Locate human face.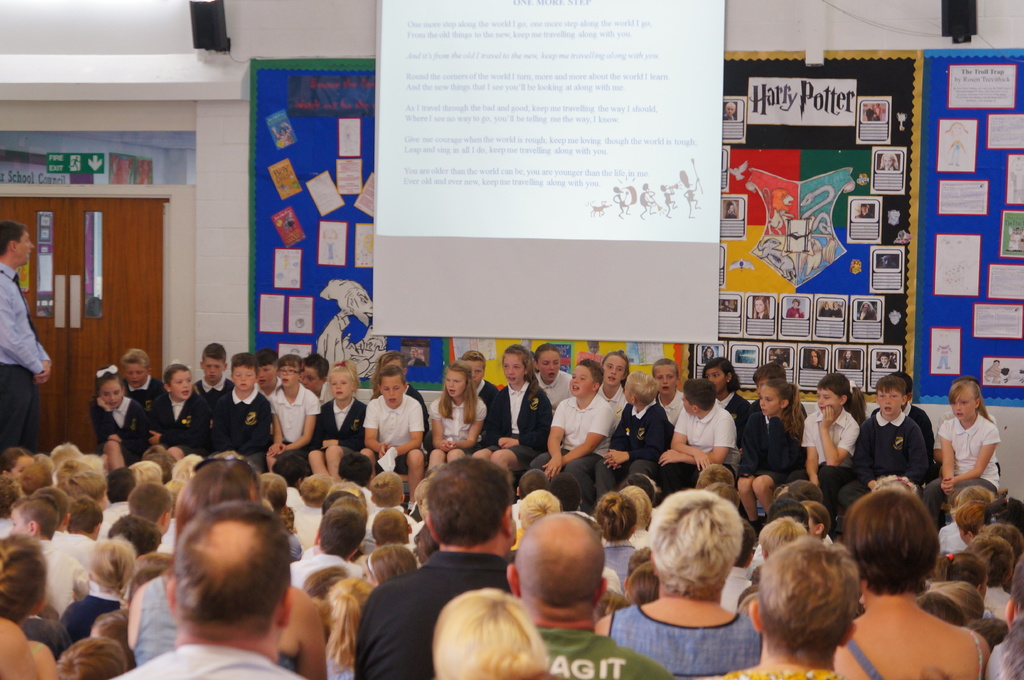
Bounding box: bbox(703, 367, 727, 393).
